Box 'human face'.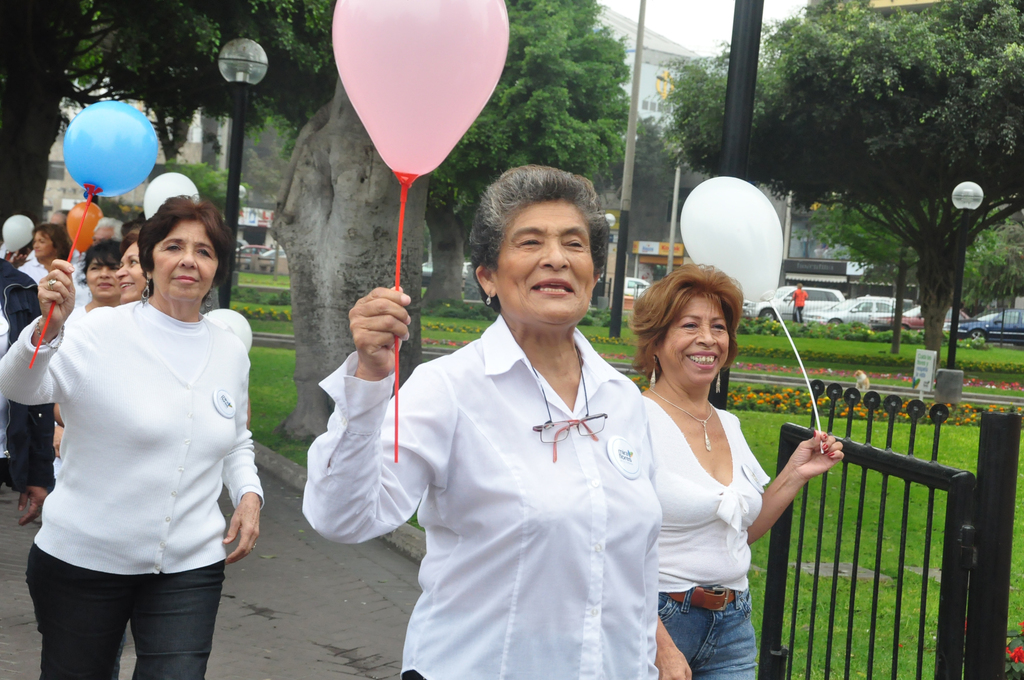
(x1=660, y1=293, x2=726, y2=384).
